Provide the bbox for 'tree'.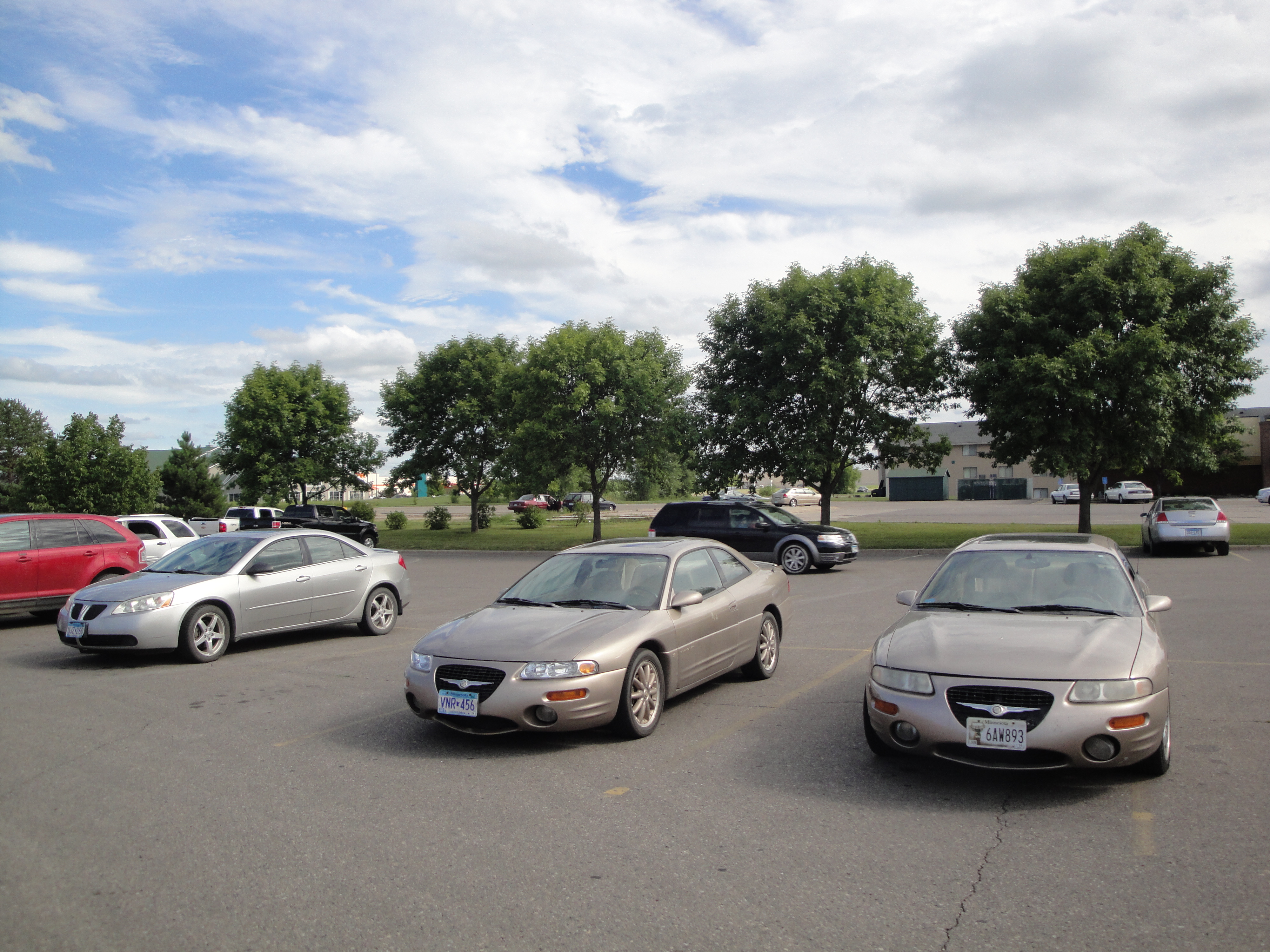
box=[49, 135, 74, 166].
